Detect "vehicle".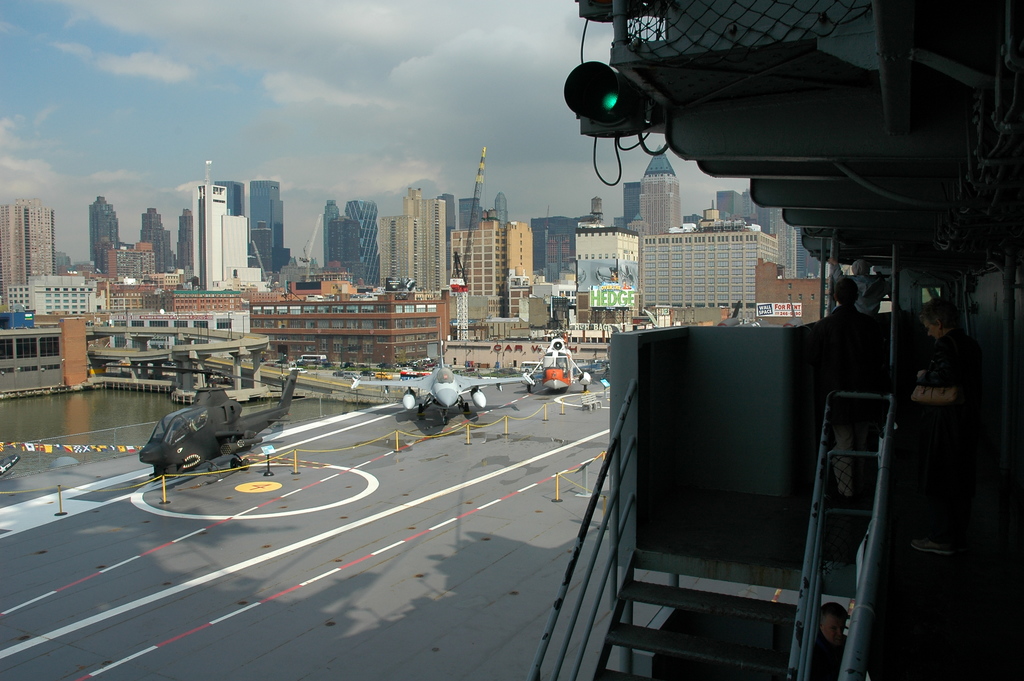
Detected at box(342, 346, 529, 422).
